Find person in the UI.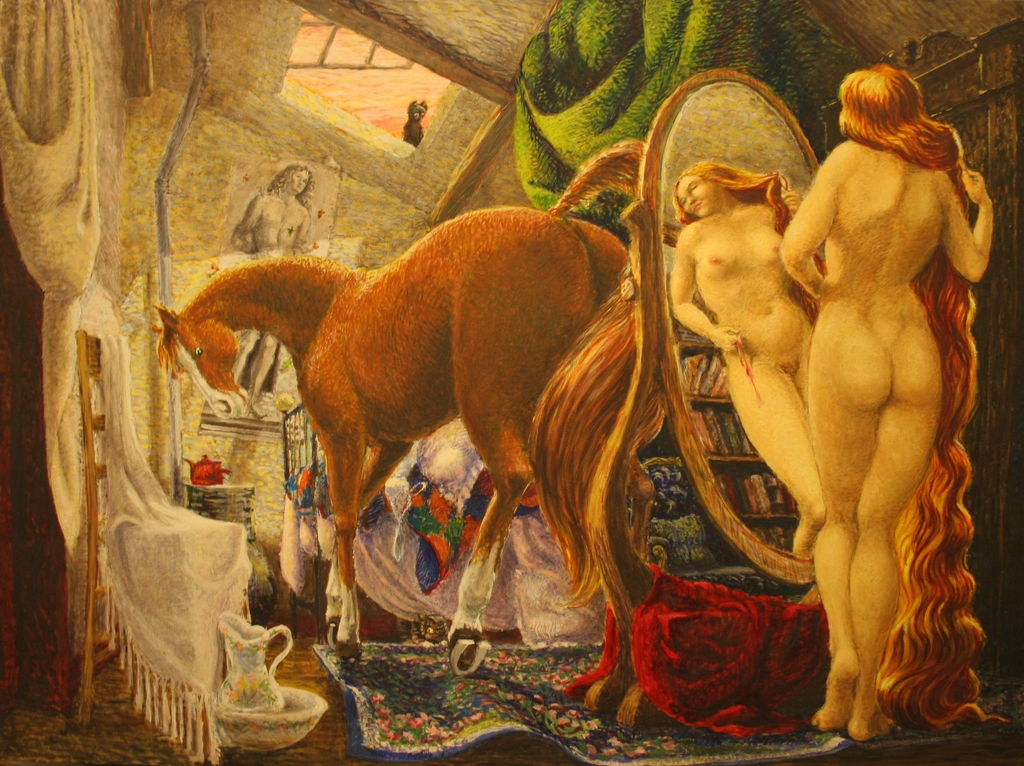
UI element at Rect(780, 62, 999, 743).
